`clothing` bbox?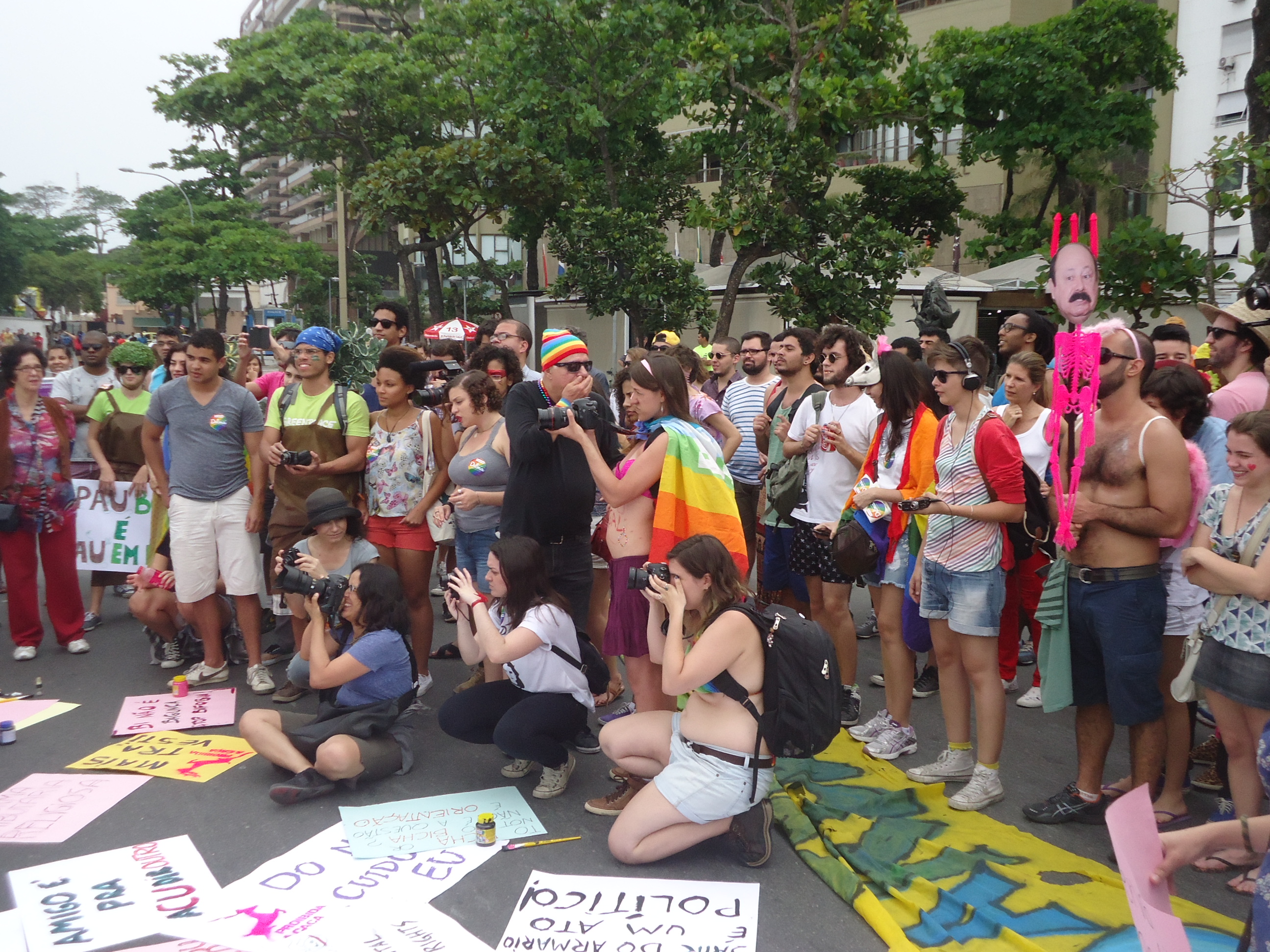
BBox(137, 308, 203, 385)
